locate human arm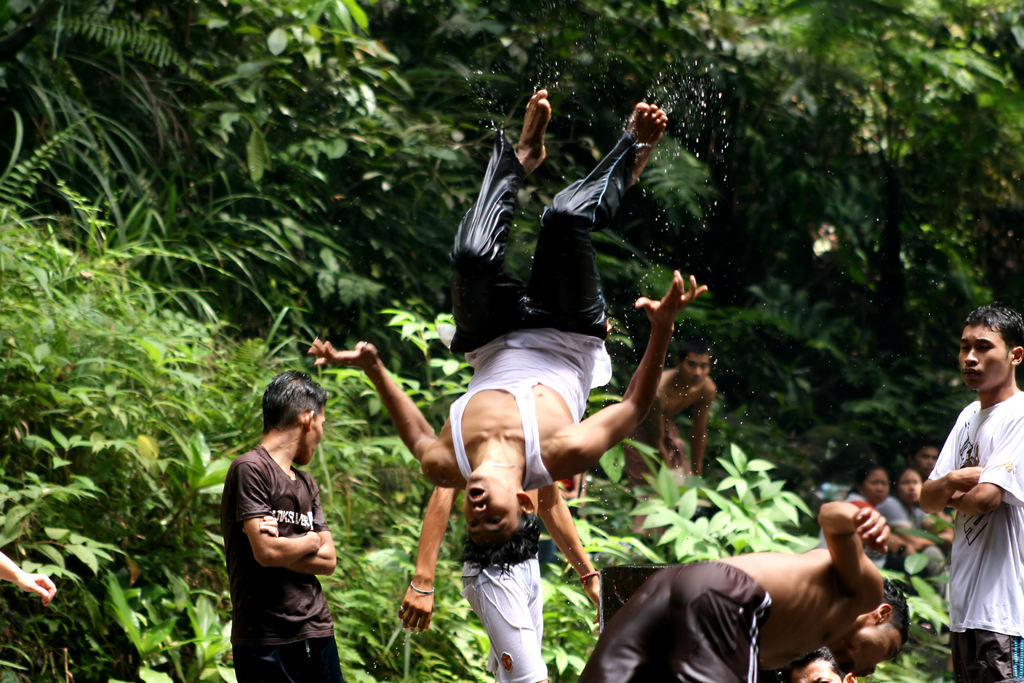
left=679, top=389, right=723, bottom=478
